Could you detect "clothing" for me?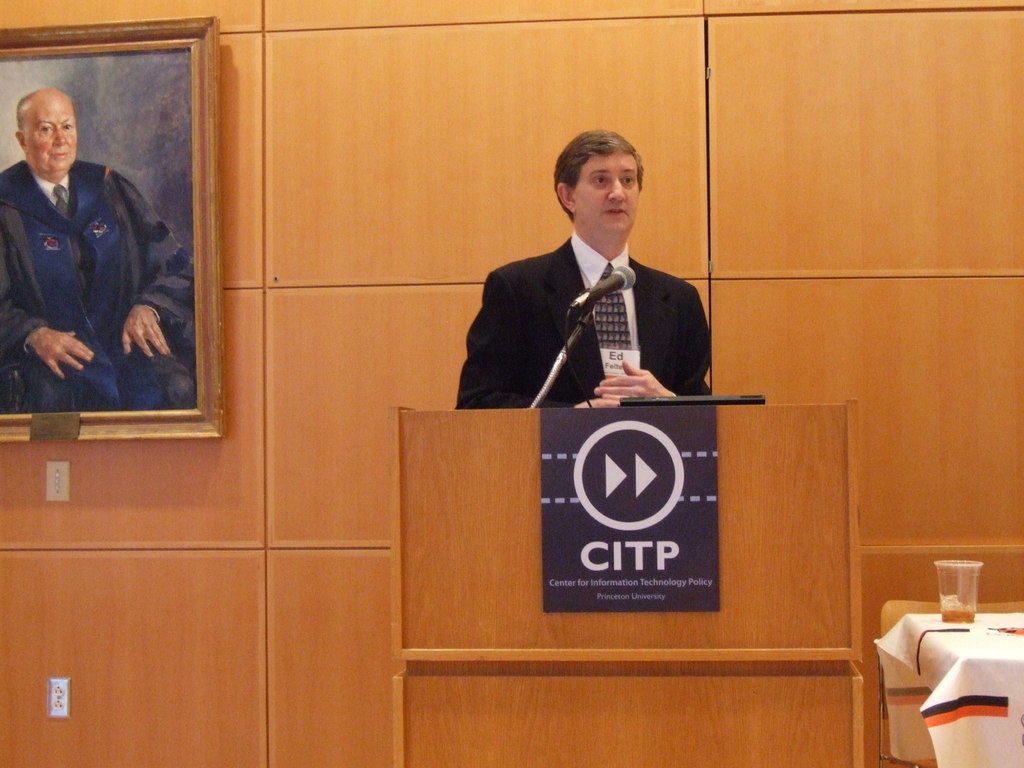
Detection result: bbox(455, 230, 710, 409).
